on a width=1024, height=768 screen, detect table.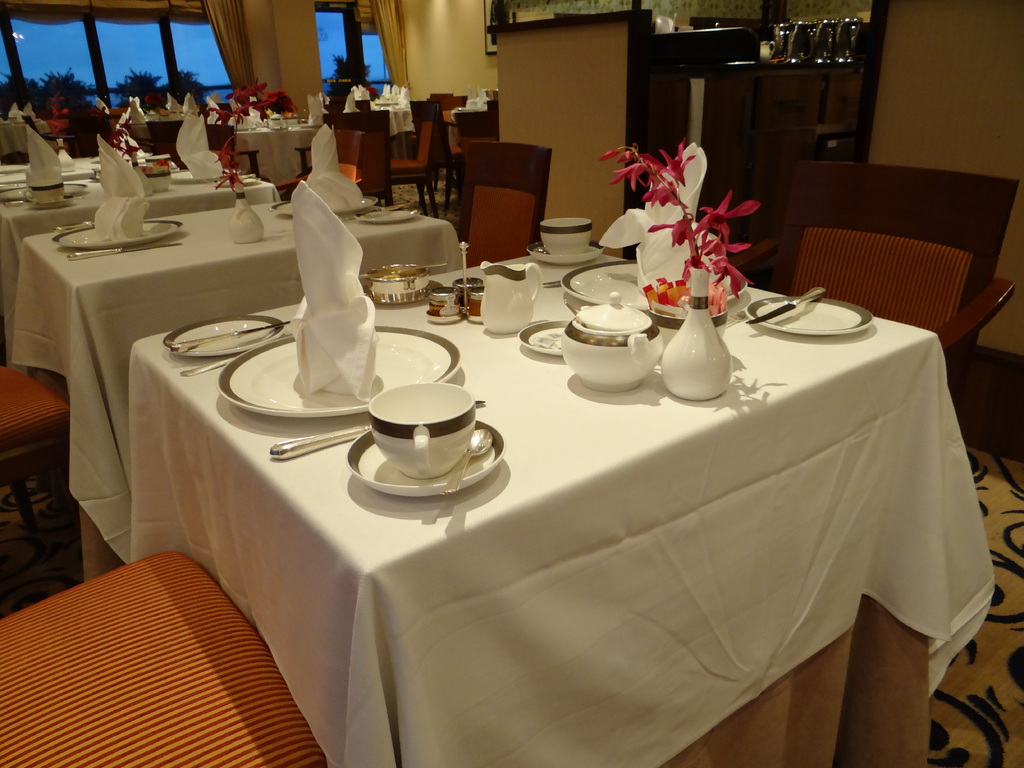
[80, 198, 978, 767].
